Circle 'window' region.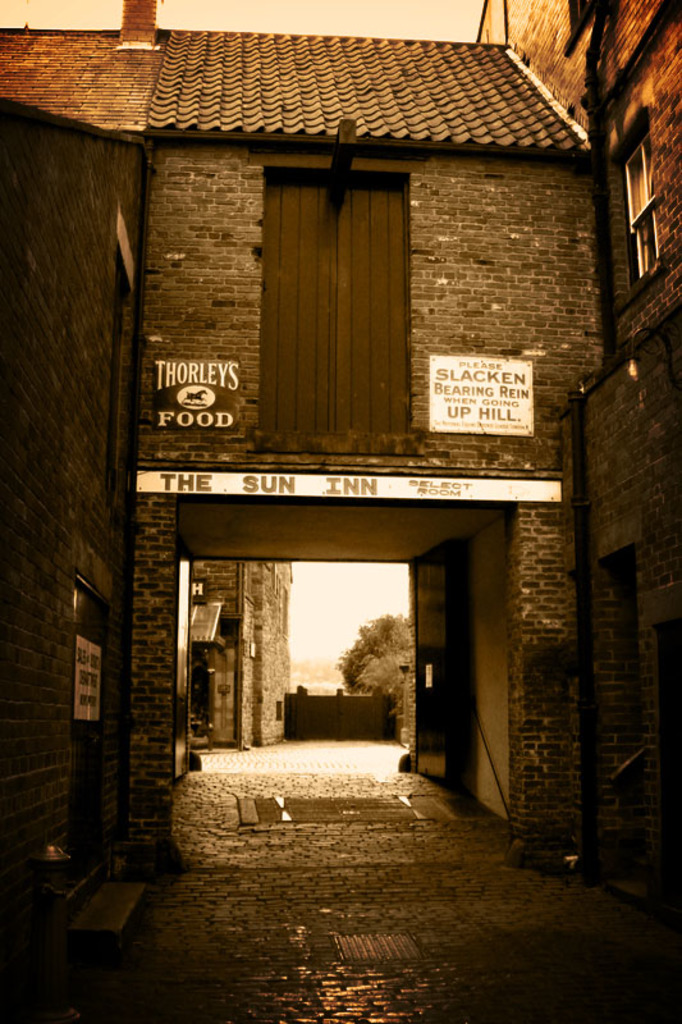
Region: [630,124,660,285].
